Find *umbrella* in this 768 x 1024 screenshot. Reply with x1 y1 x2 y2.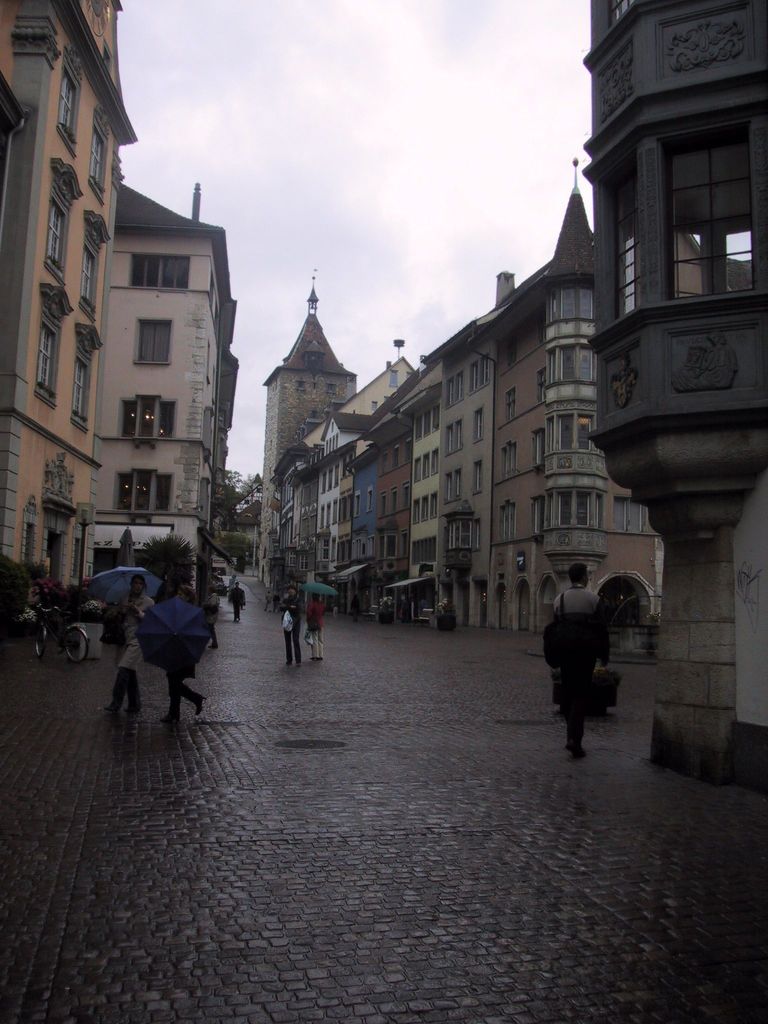
131 598 216 668.
